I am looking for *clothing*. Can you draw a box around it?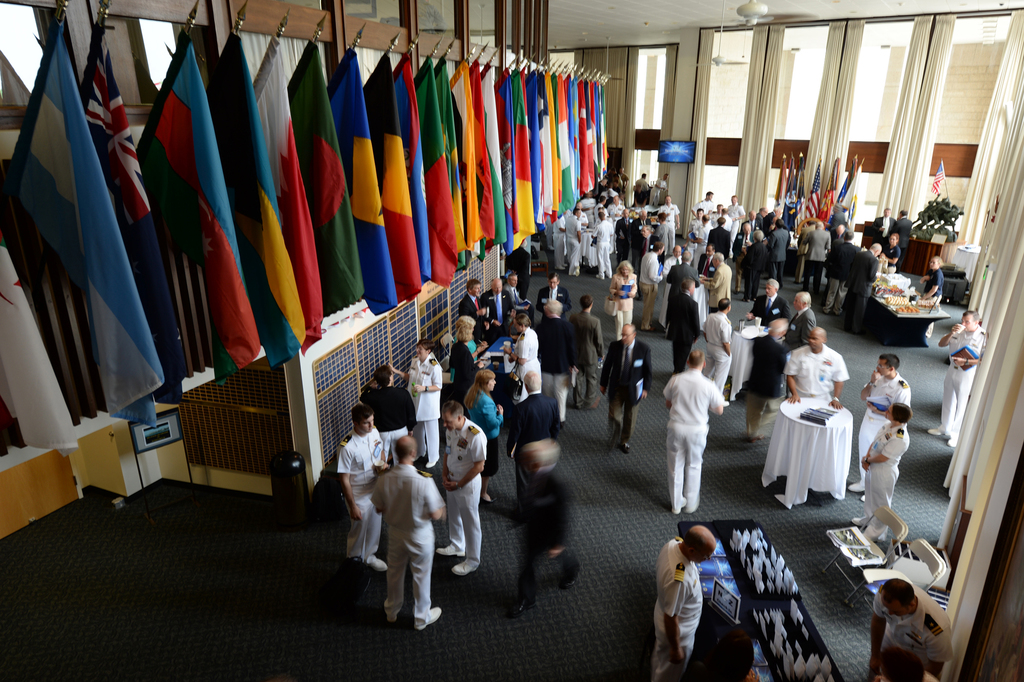
Sure, the bounding box is select_region(828, 240, 860, 321).
